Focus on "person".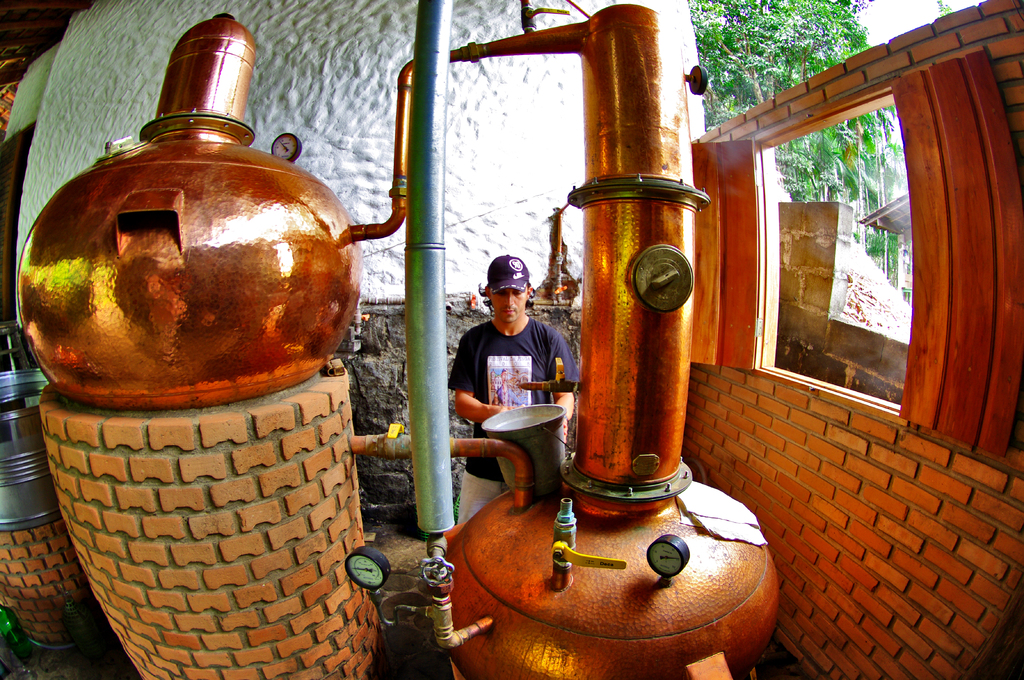
Focused at (left=458, top=244, right=567, bottom=477).
